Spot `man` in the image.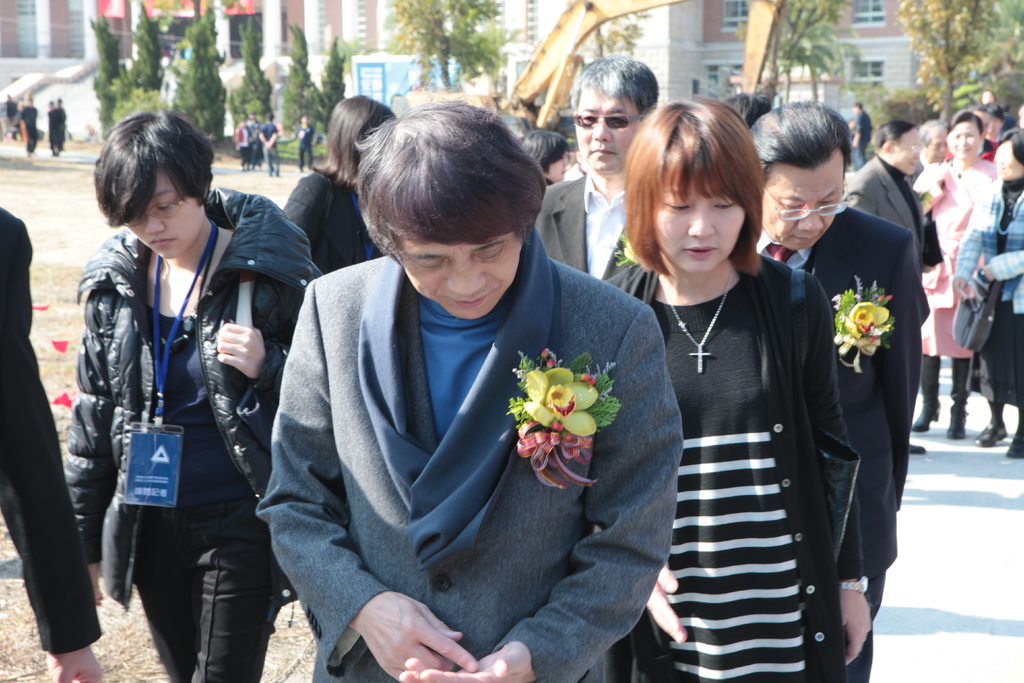
`man` found at 529:51:664:281.
